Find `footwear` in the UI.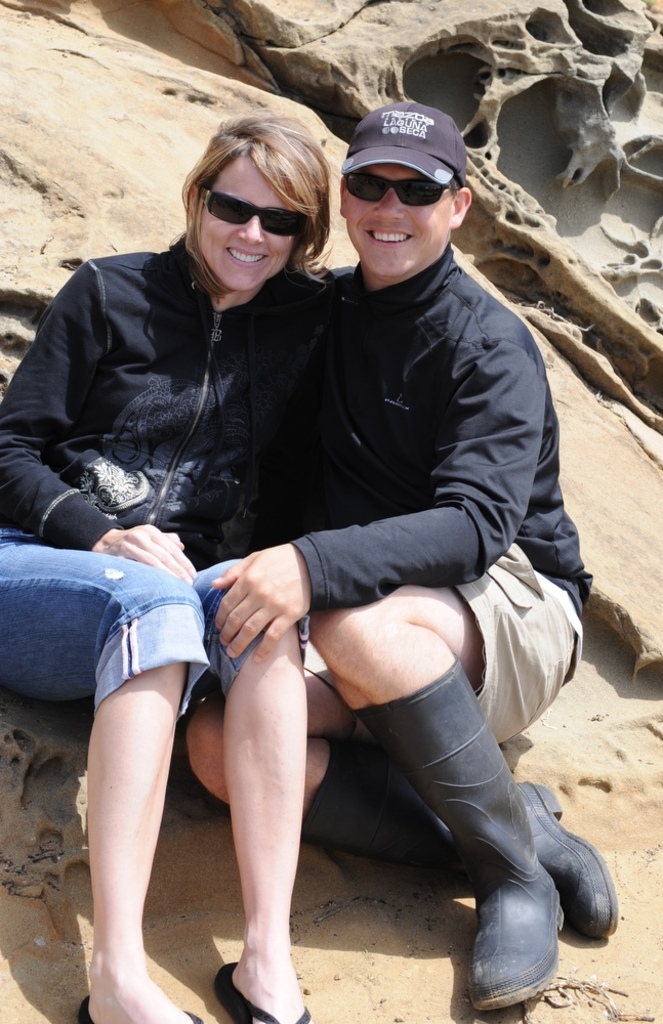
UI element at [x1=83, y1=981, x2=211, y2=1023].
